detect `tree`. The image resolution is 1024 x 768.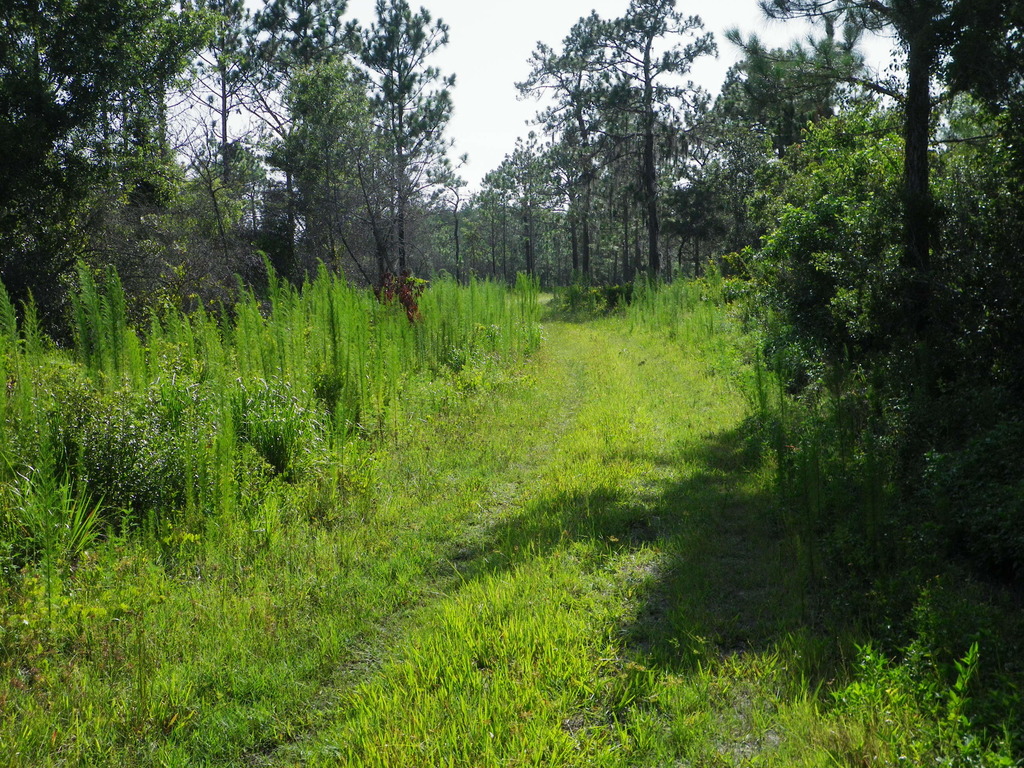
left=342, top=0, right=481, bottom=310.
